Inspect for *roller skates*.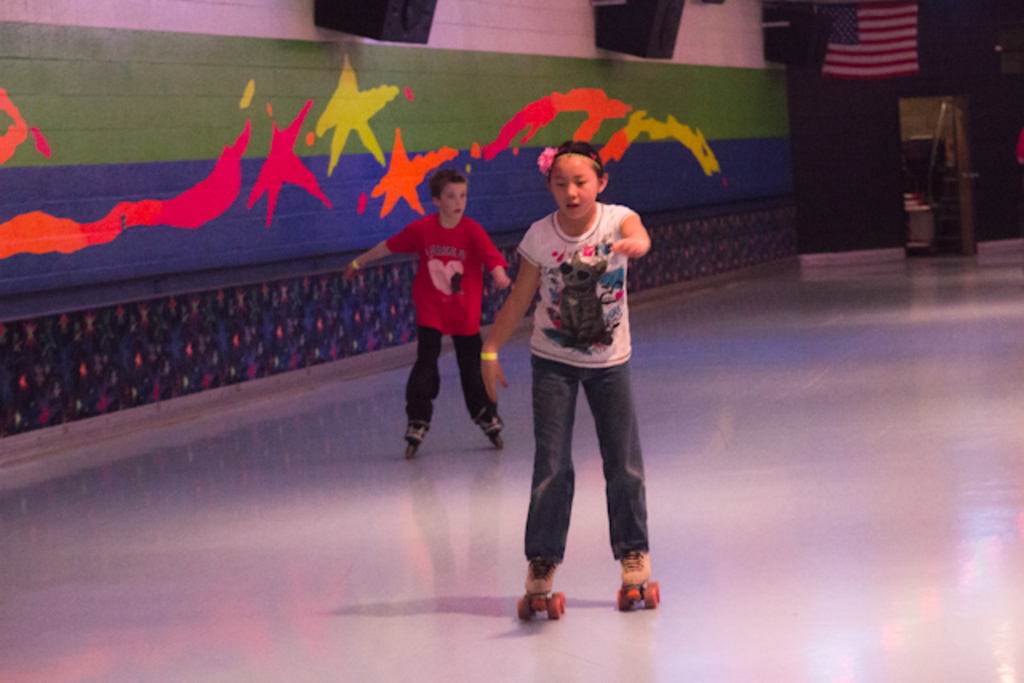
Inspection: (619,544,661,609).
